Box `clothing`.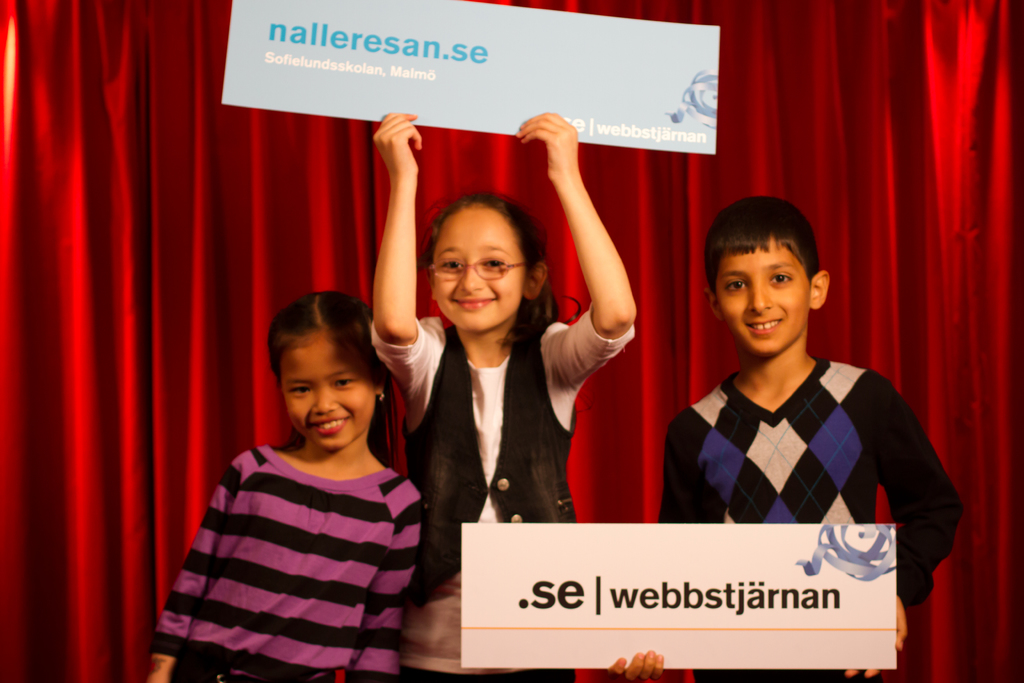
<region>367, 309, 634, 682</region>.
